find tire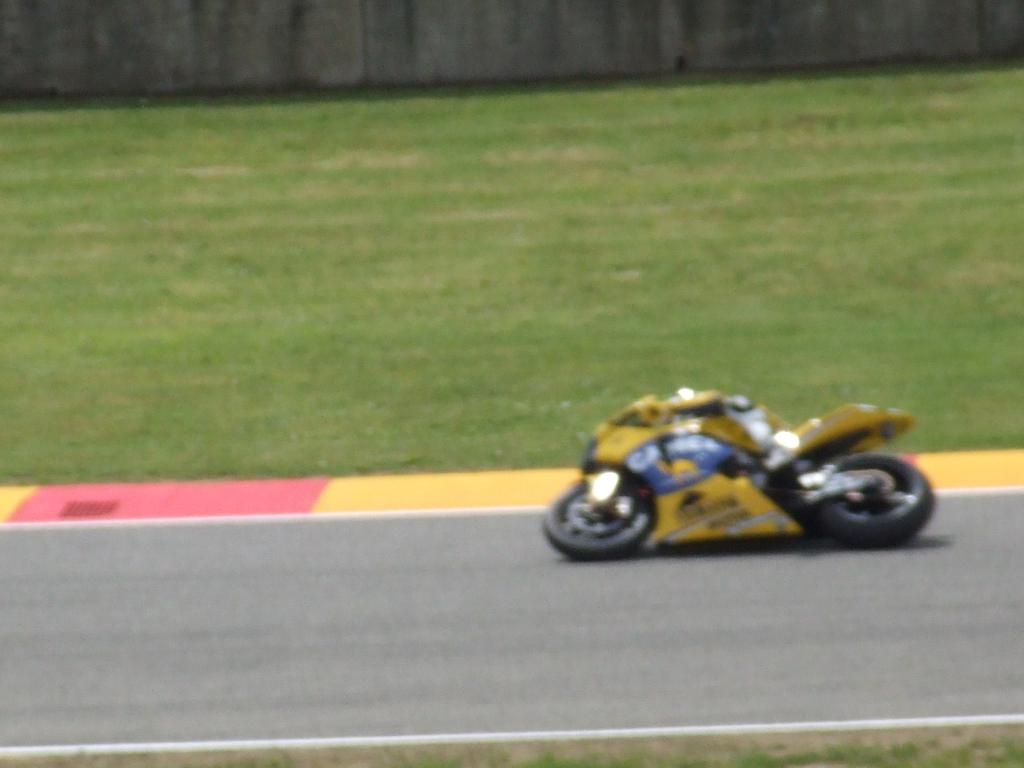
Rect(537, 472, 657, 565)
